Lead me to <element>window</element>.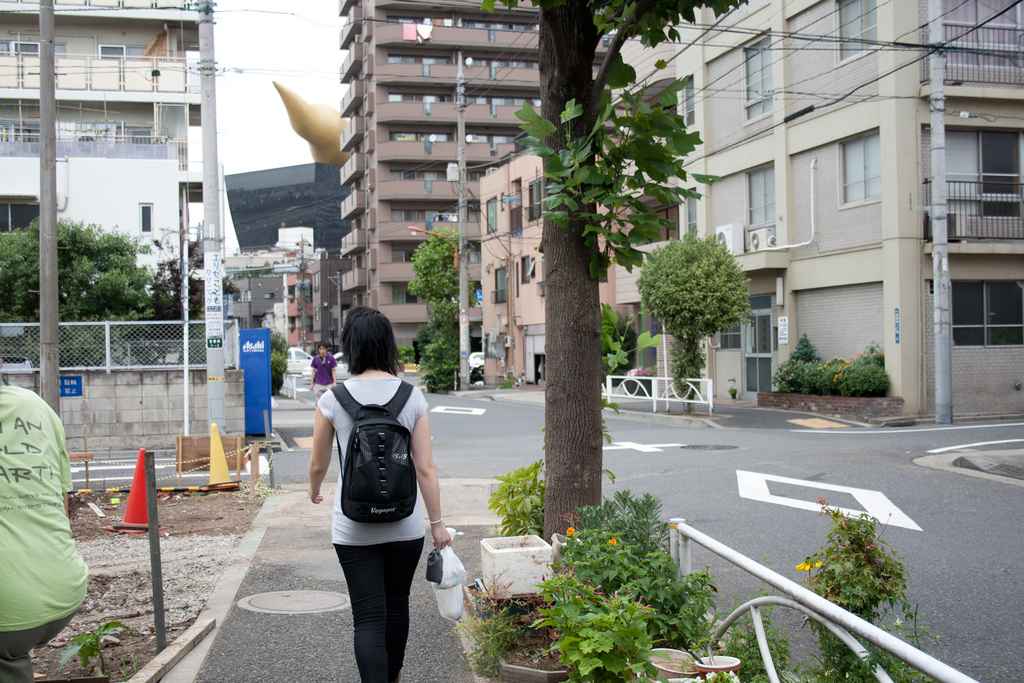
Lead to bbox(687, 186, 698, 233).
